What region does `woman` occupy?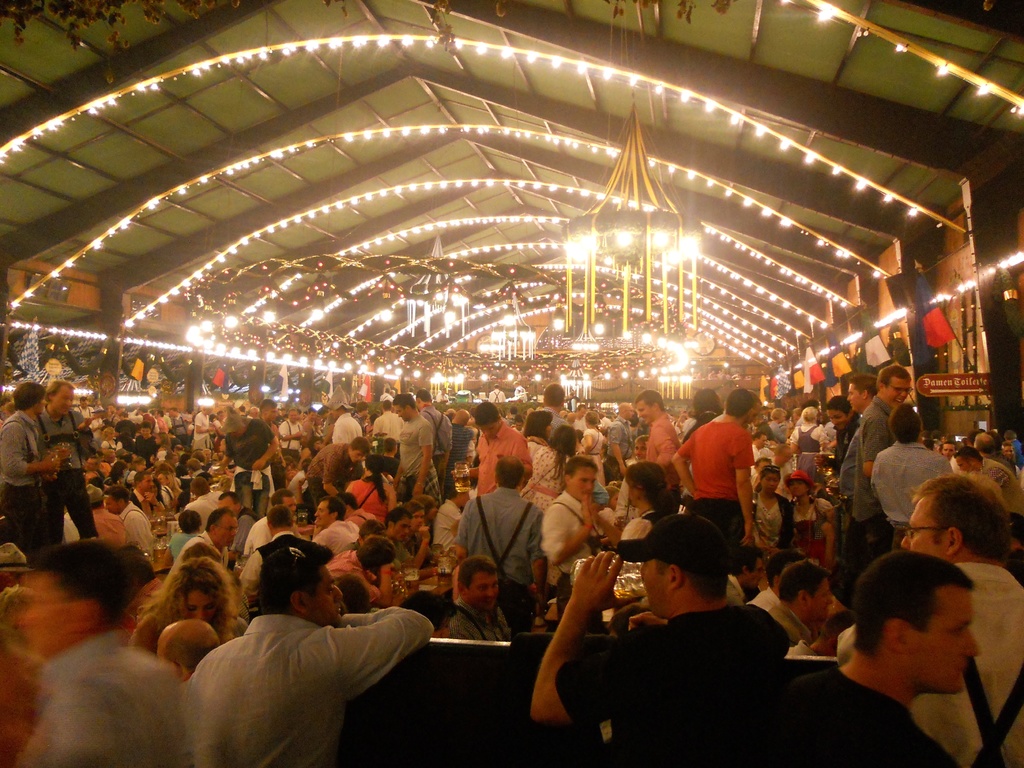
{"x1": 579, "y1": 411, "x2": 607, "y2": 492}.
